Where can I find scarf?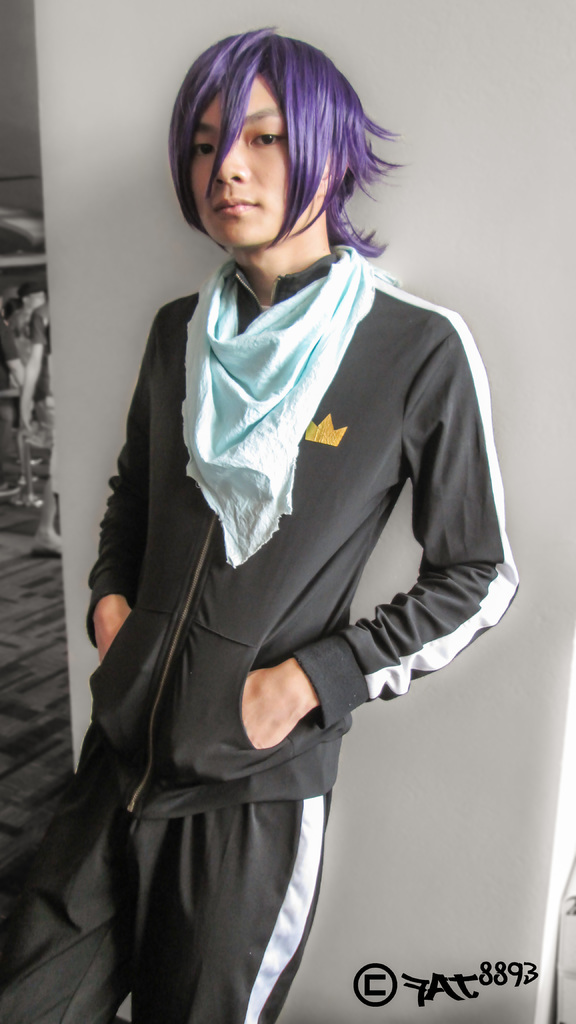
You can find it at [184, 232, 401, 577].
